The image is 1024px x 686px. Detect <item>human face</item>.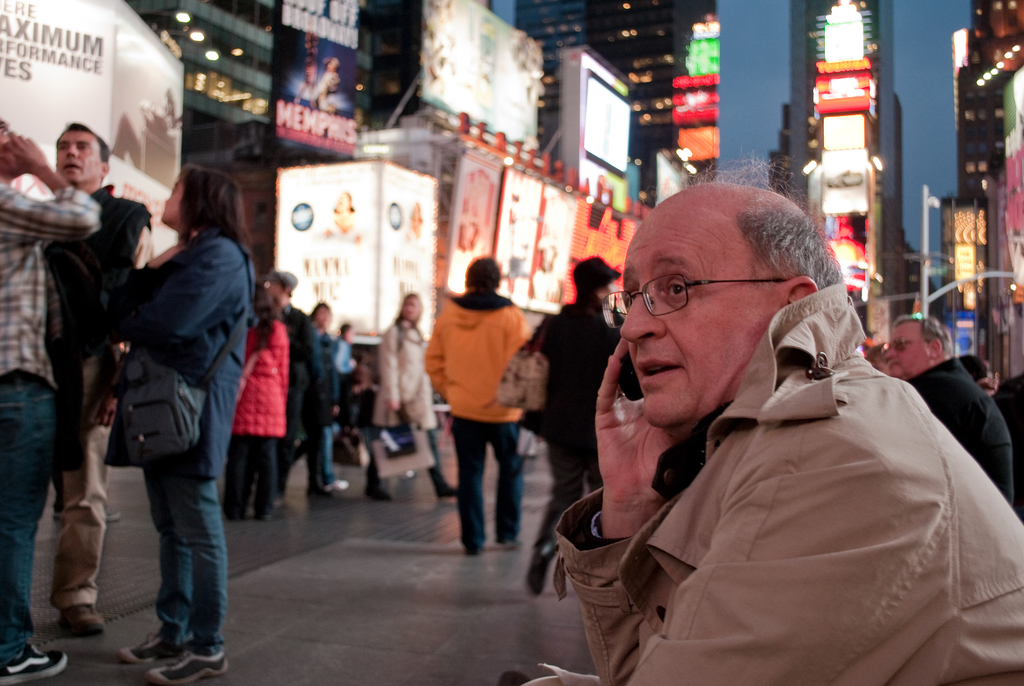
Detection: {"x1": 317, "y1": 306, "x2": 330, "y2": 332}.
